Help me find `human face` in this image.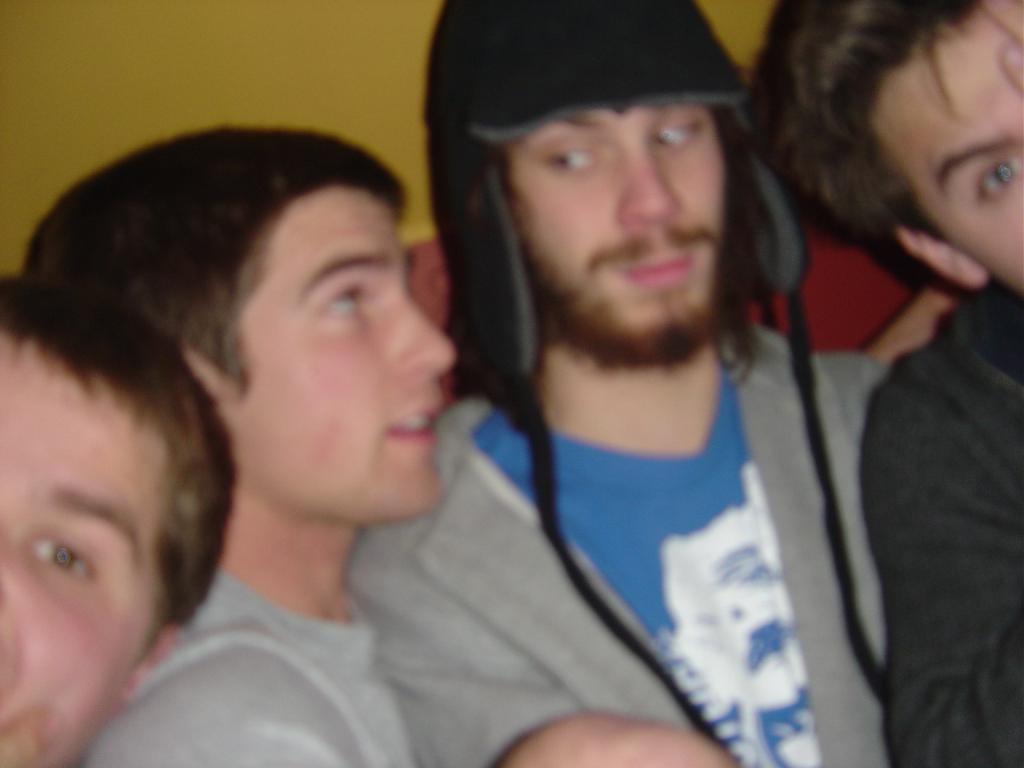
Found it: x1=861 y1=0 x2=1023 y2=295.
